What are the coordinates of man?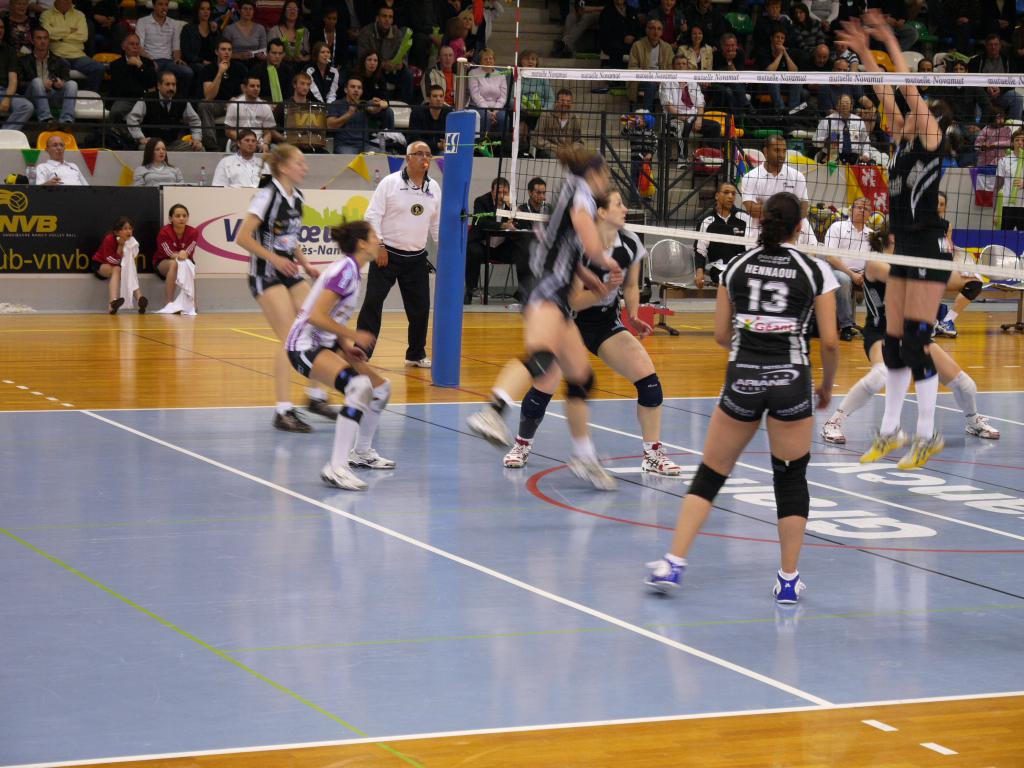
[x1=263, y1=41, x2=299, y2=120].
